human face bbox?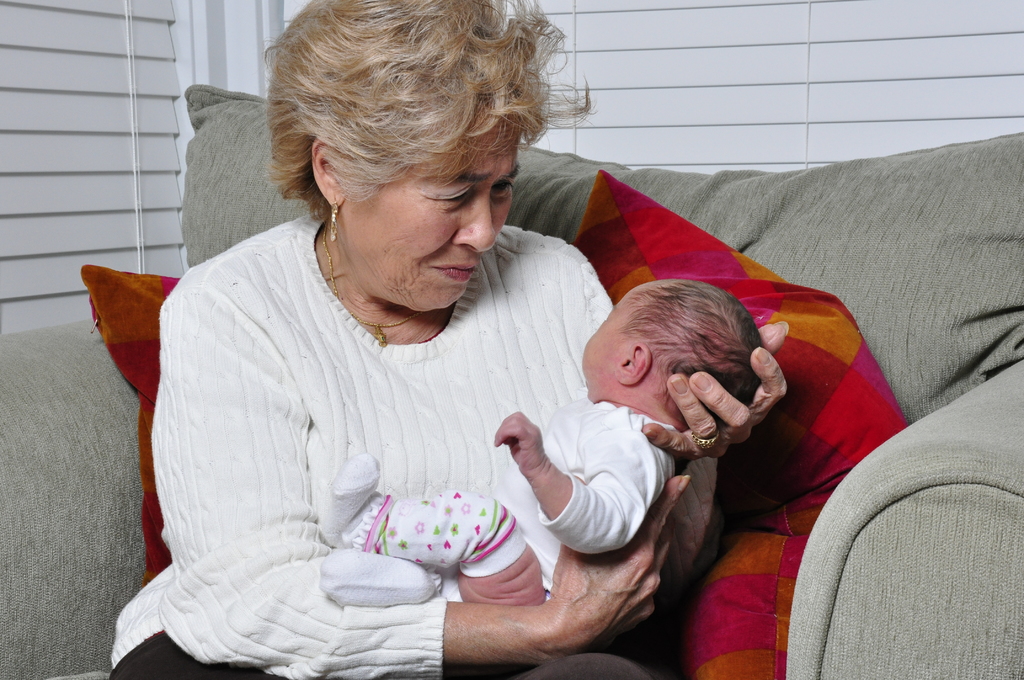
detection(326, 119, 525, 307)
